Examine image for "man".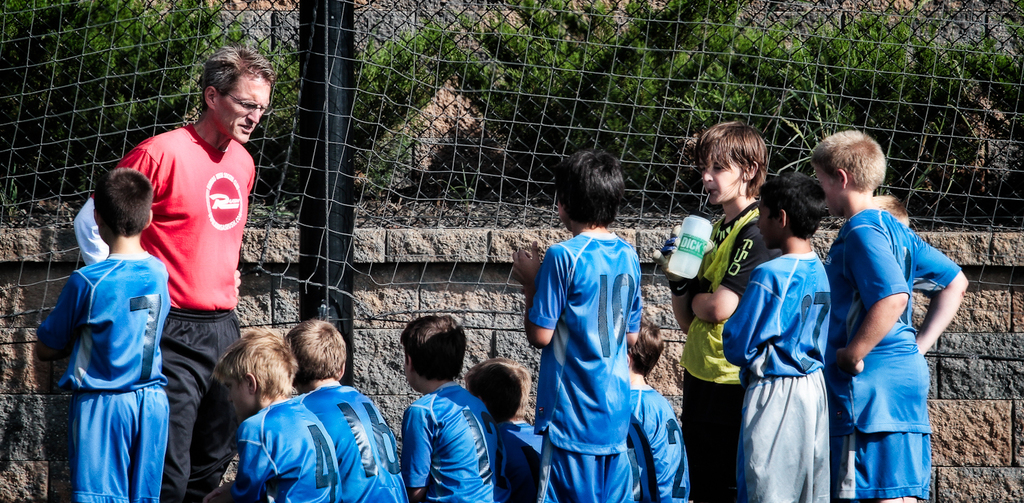
Examination result: <region>72, 45, 274, 502</region>.
